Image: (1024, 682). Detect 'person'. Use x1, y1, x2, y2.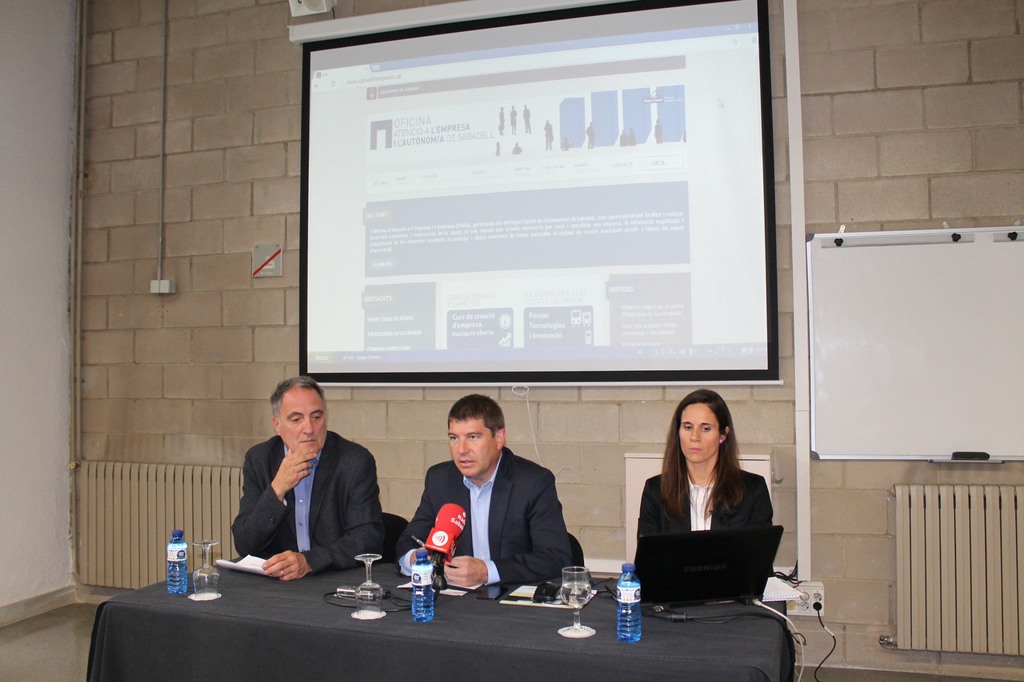
511, 107, 516, 134.
